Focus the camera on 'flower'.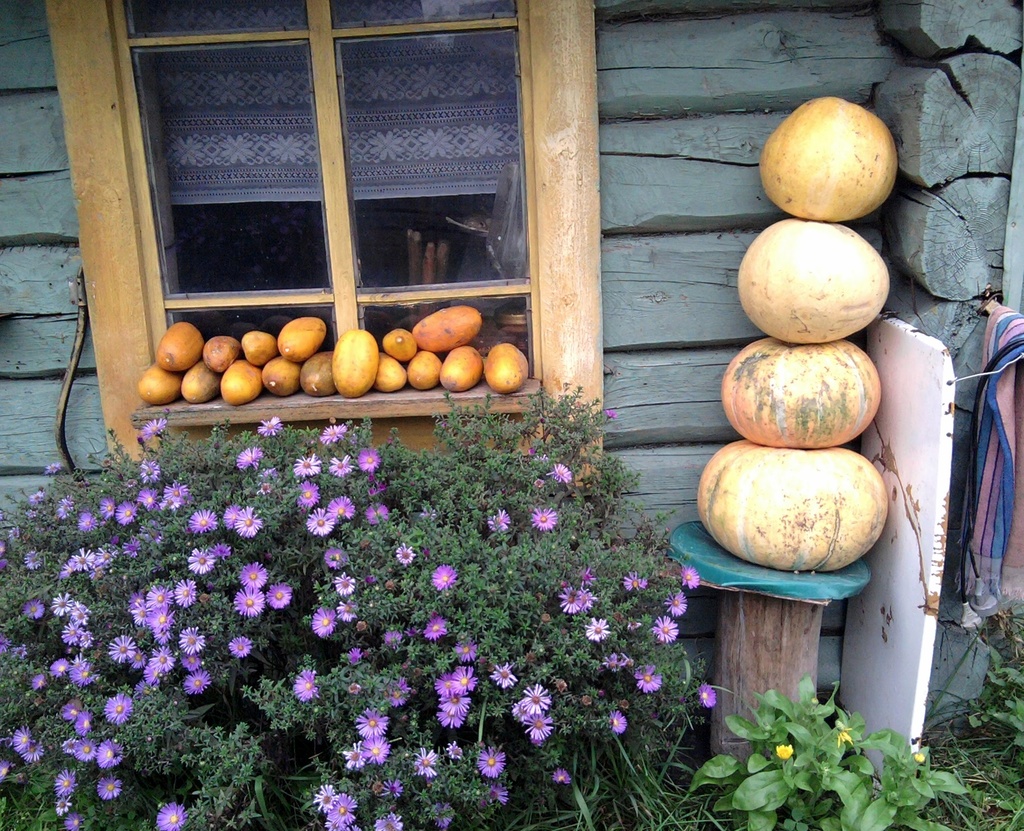
Focus region: select_region(159, 481, 194, 505).
